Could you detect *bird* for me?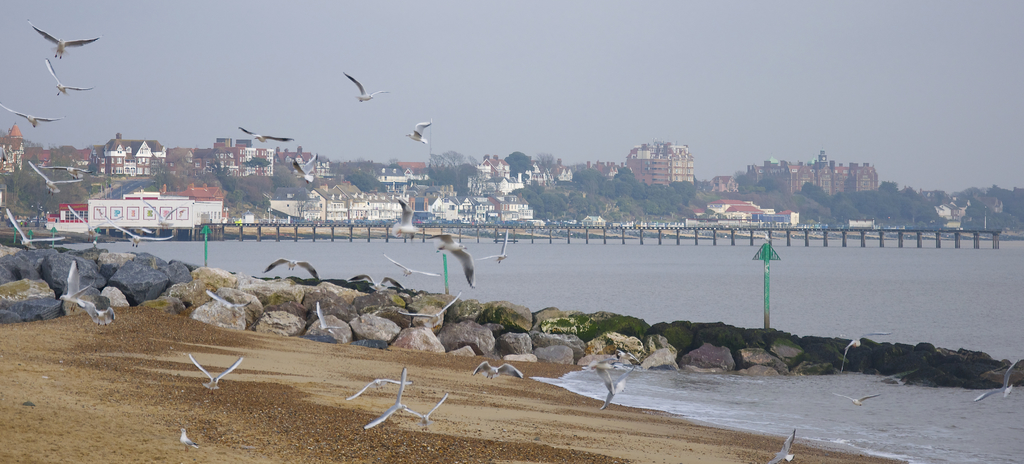
Detection result: bbox(974, 358, 1023, 401).
